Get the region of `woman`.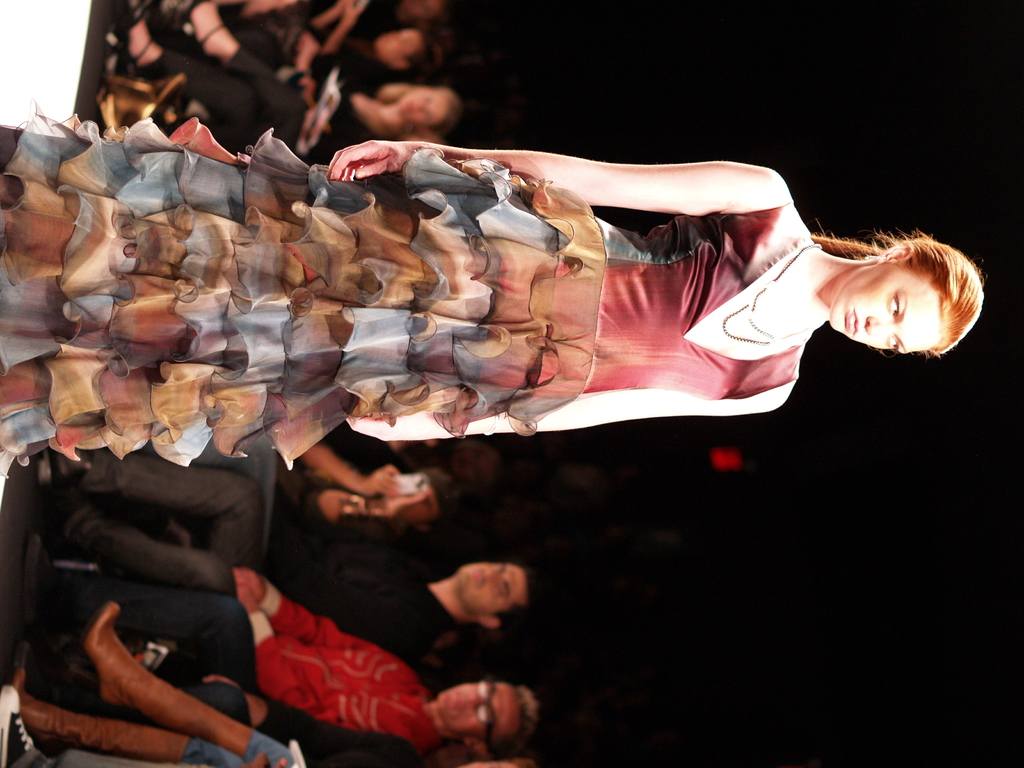
select_region(8, 600, 540, 767).
